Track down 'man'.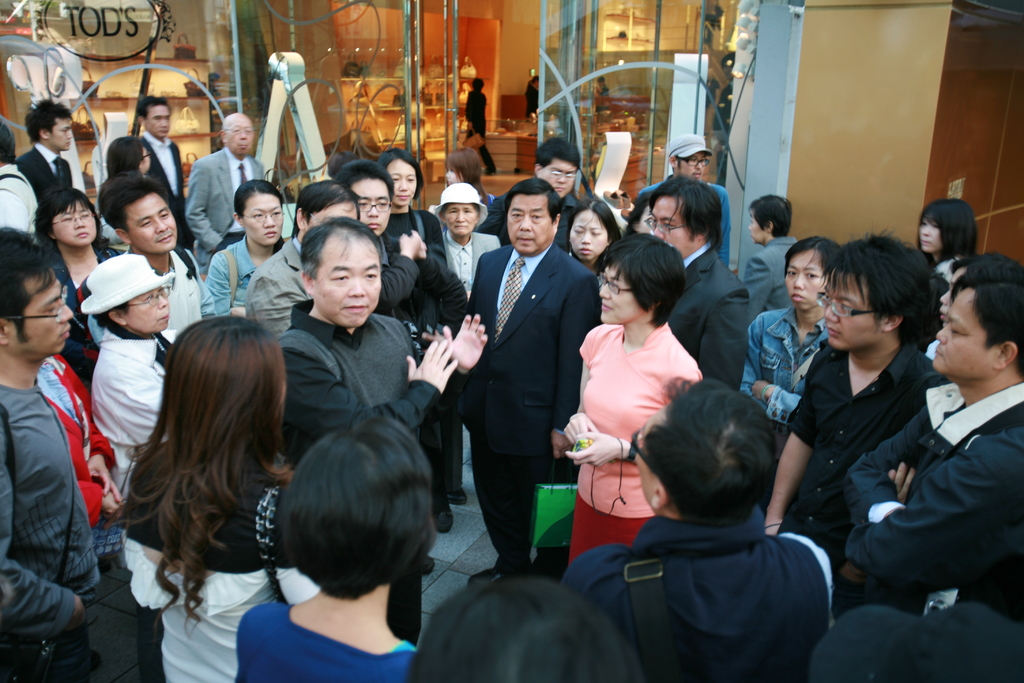
Tracked to bbox=[279, 217, 488, 648].
